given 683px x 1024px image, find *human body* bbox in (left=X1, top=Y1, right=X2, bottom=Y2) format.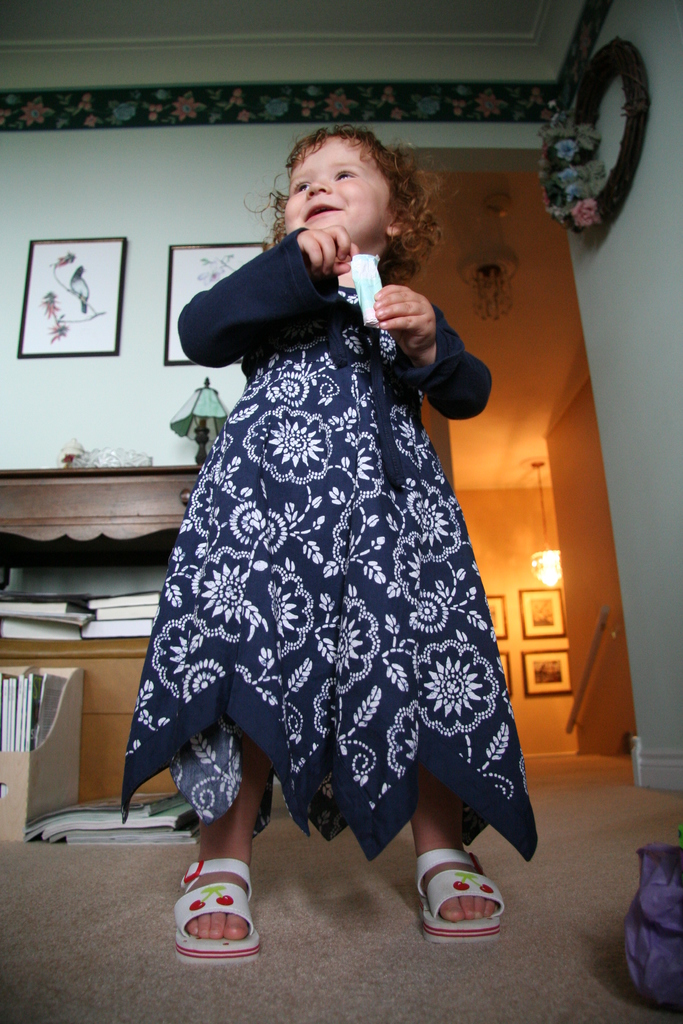
(left=151, top=173, right=506, bottom=929).
